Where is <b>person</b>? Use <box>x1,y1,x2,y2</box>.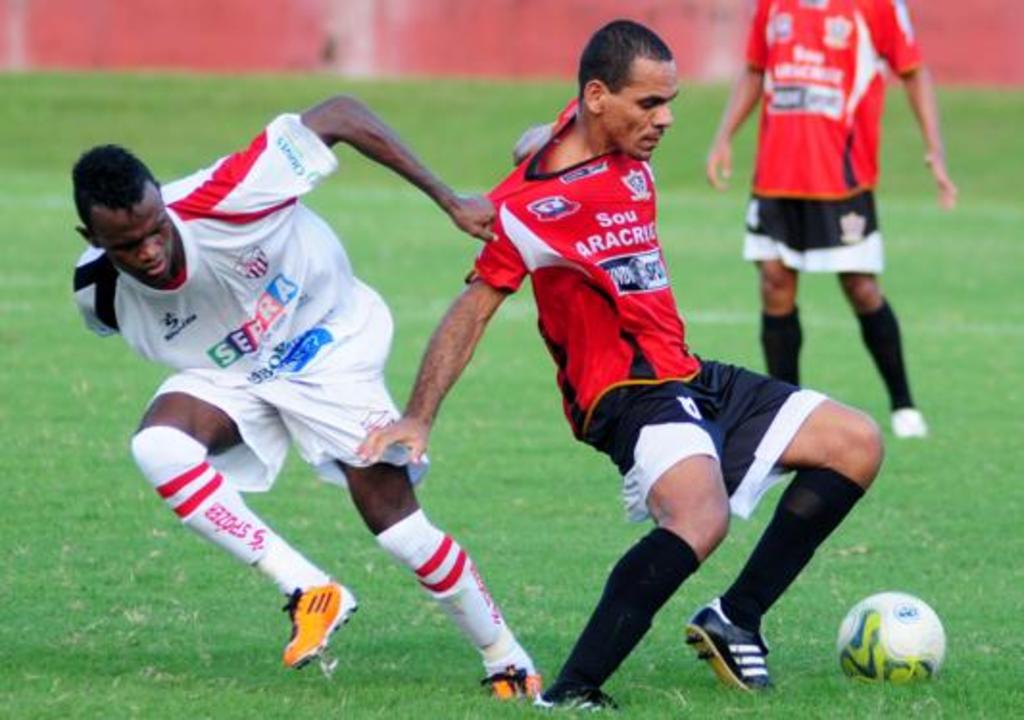
<box>355,17,886,710</box>.
